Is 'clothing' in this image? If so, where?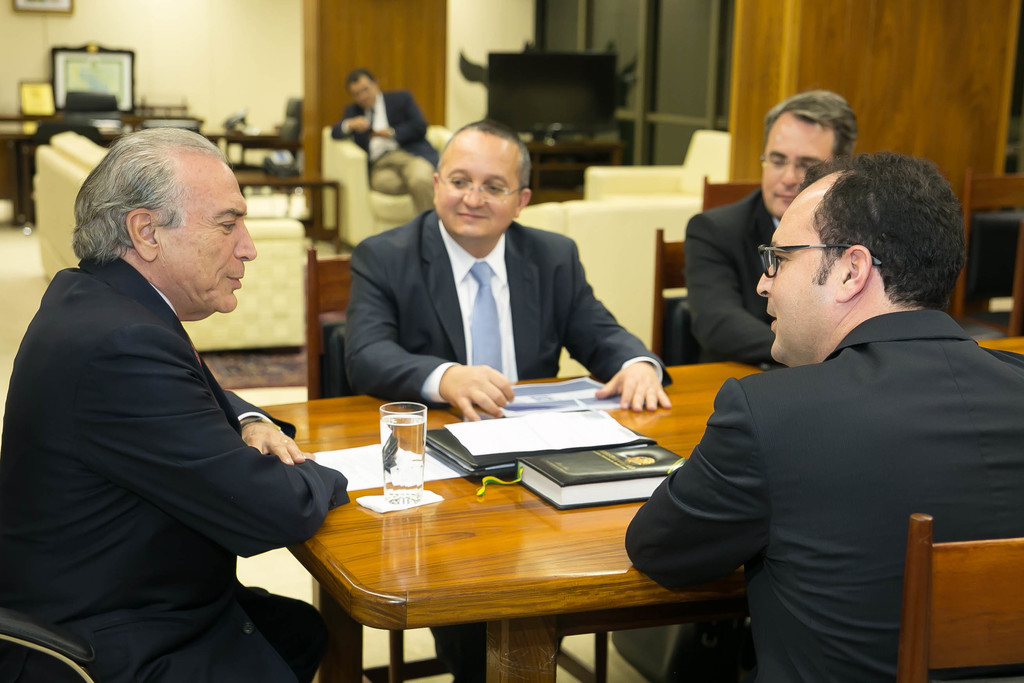
Yes, at x1=0, y1=248, x2=356, y2=681.
